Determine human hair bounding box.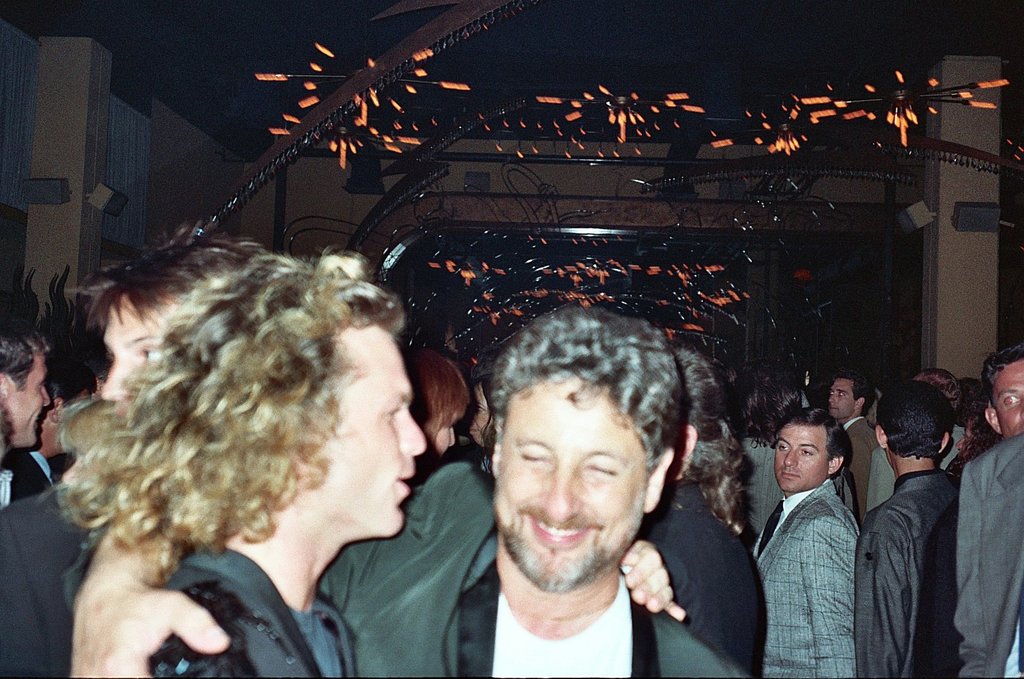
Determined: bbox=(684, 433, 757, 539).
